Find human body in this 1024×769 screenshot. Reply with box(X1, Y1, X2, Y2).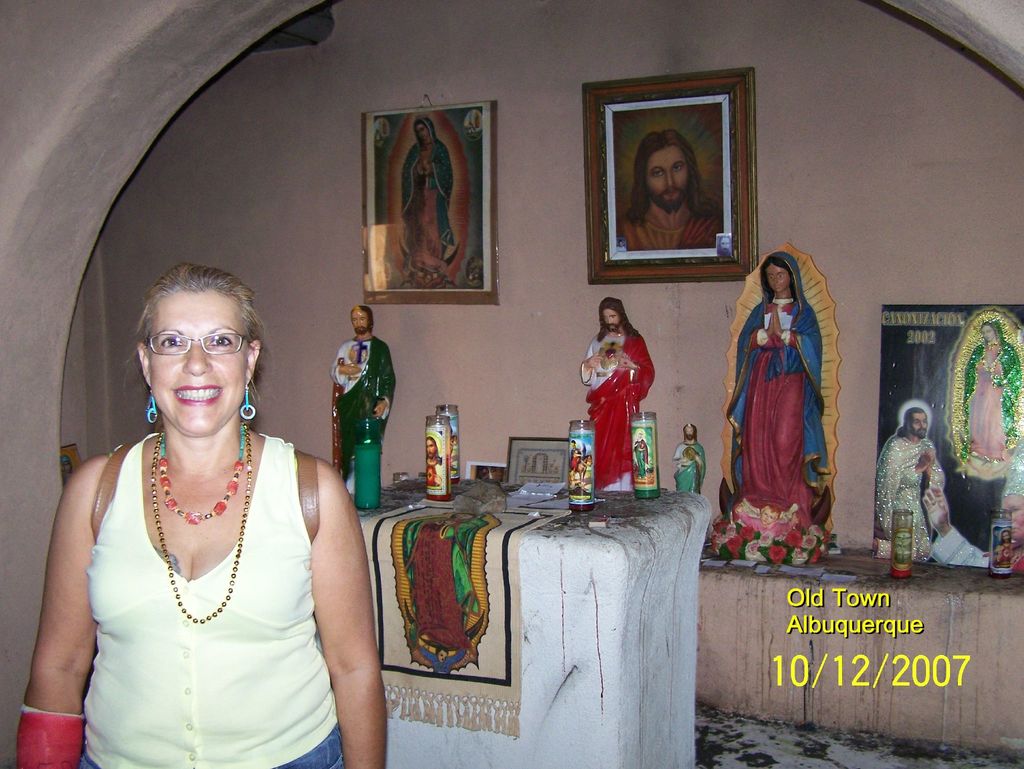
box(670, 435, 705, 495).
